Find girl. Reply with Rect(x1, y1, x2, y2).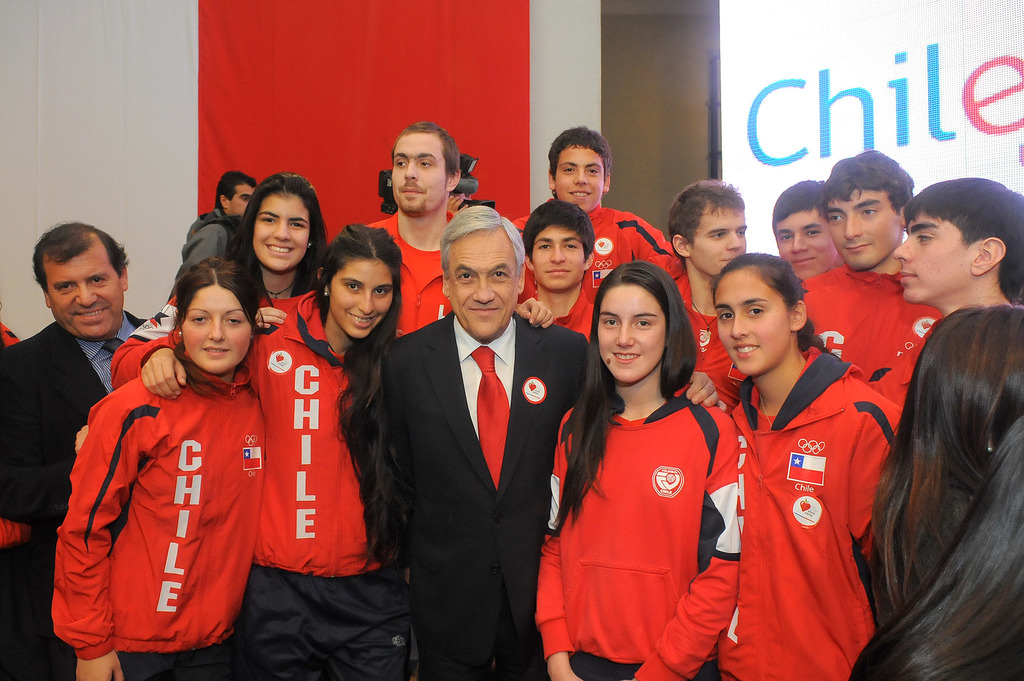
Rect(724, 255, 909, 680).
